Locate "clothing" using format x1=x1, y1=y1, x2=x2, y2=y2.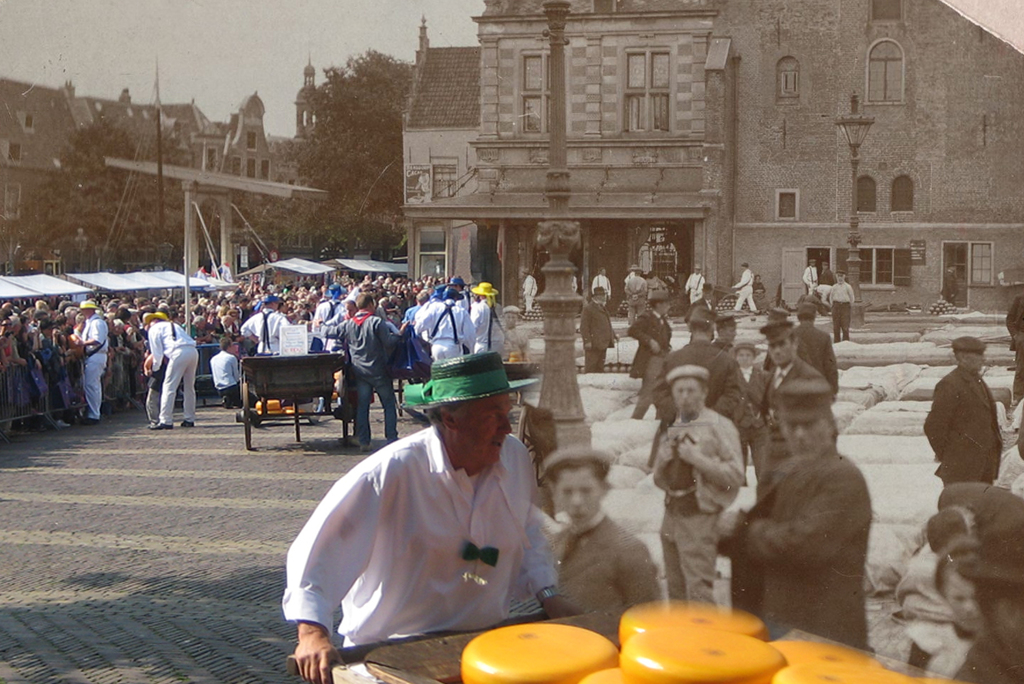
x1=625, y1=277, x2=647, y2=309.
